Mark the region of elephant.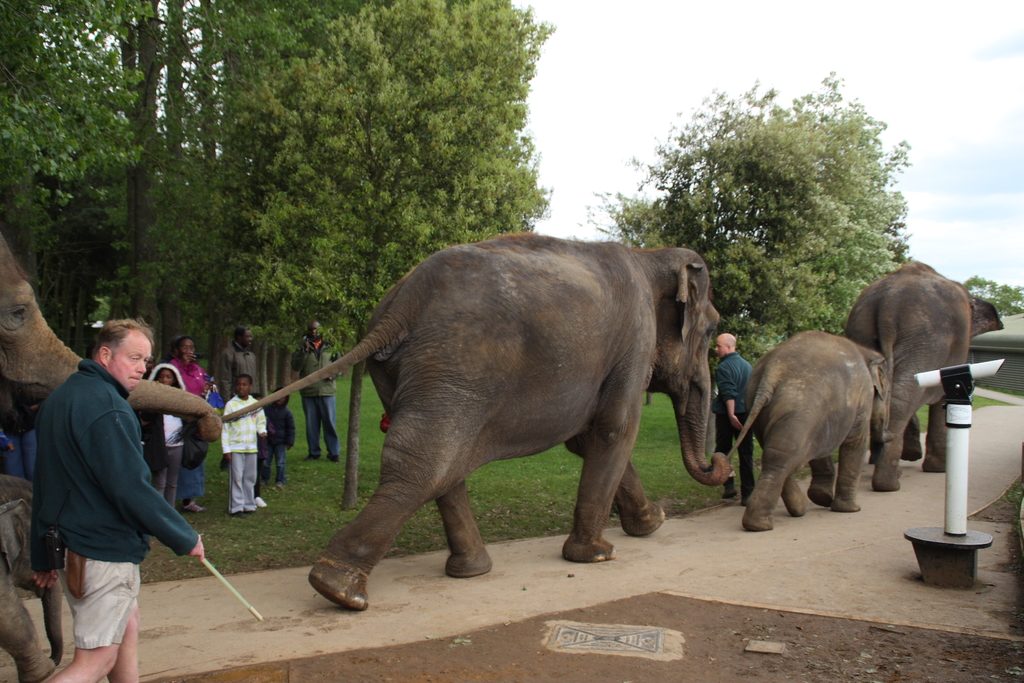
Region: [0,226,218,682].
